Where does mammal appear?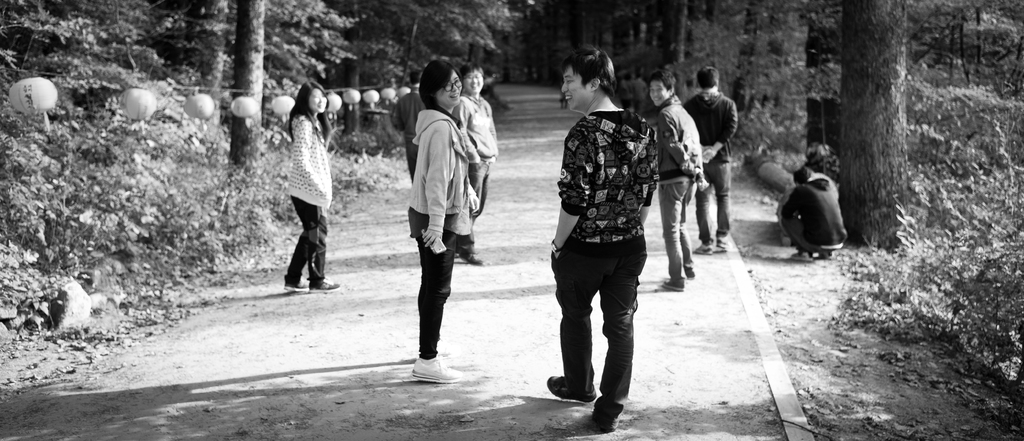
Appears at [left=407, top=55, right=481, bottom=380].
